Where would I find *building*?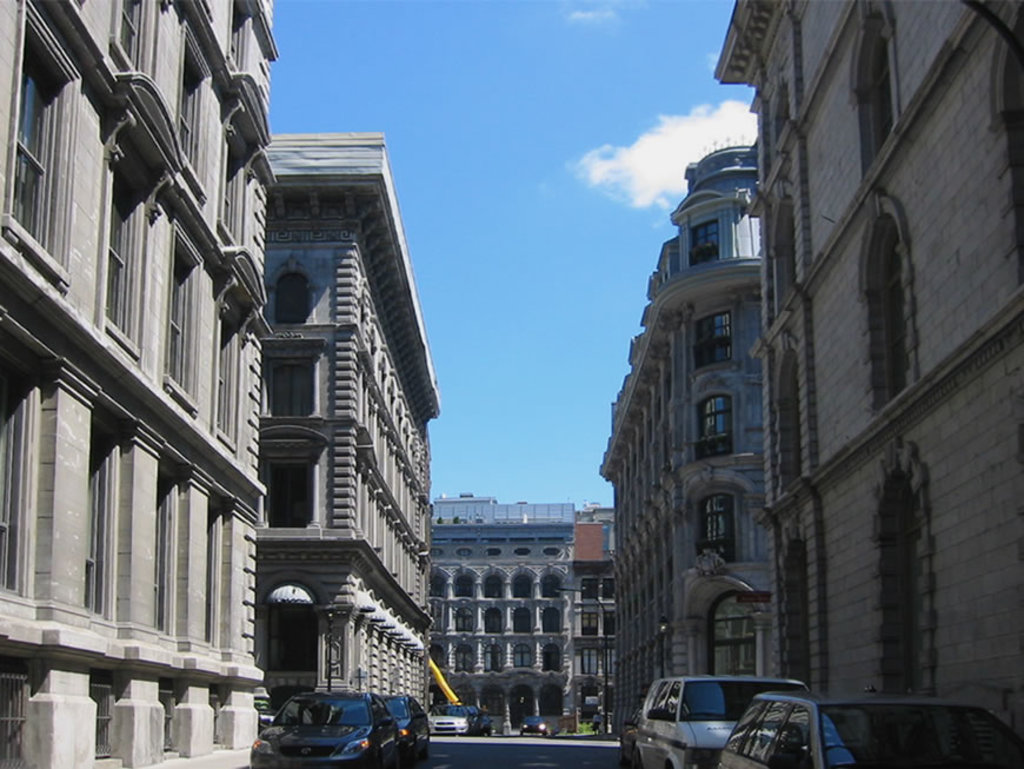
At [left=0, top=0, right=280, bottom=768].
